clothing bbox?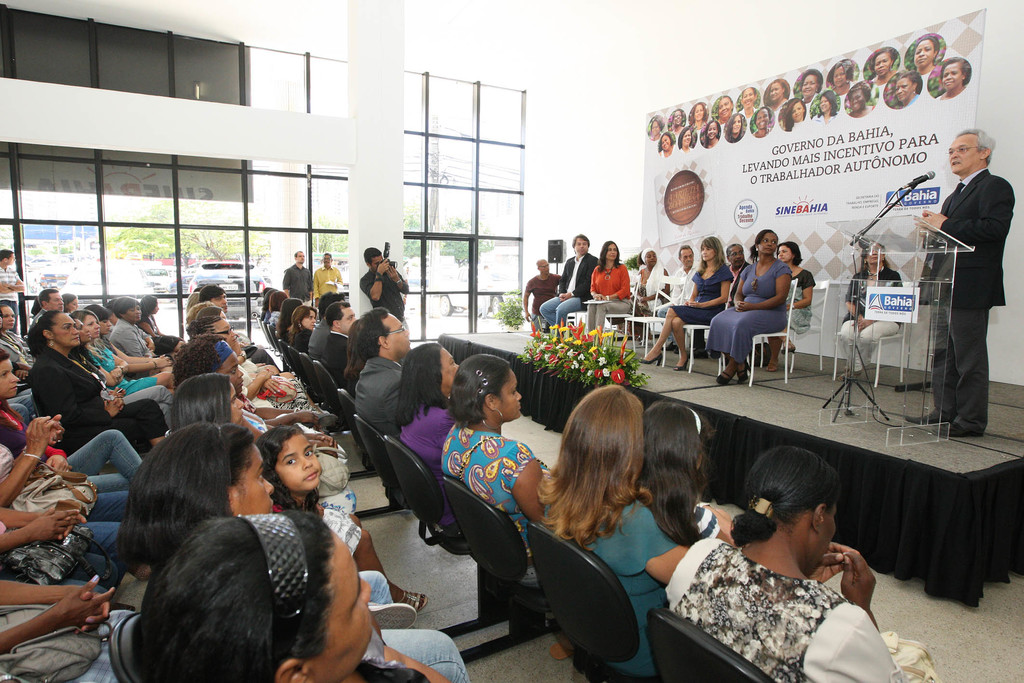
<box>376,627,473,682</box>
